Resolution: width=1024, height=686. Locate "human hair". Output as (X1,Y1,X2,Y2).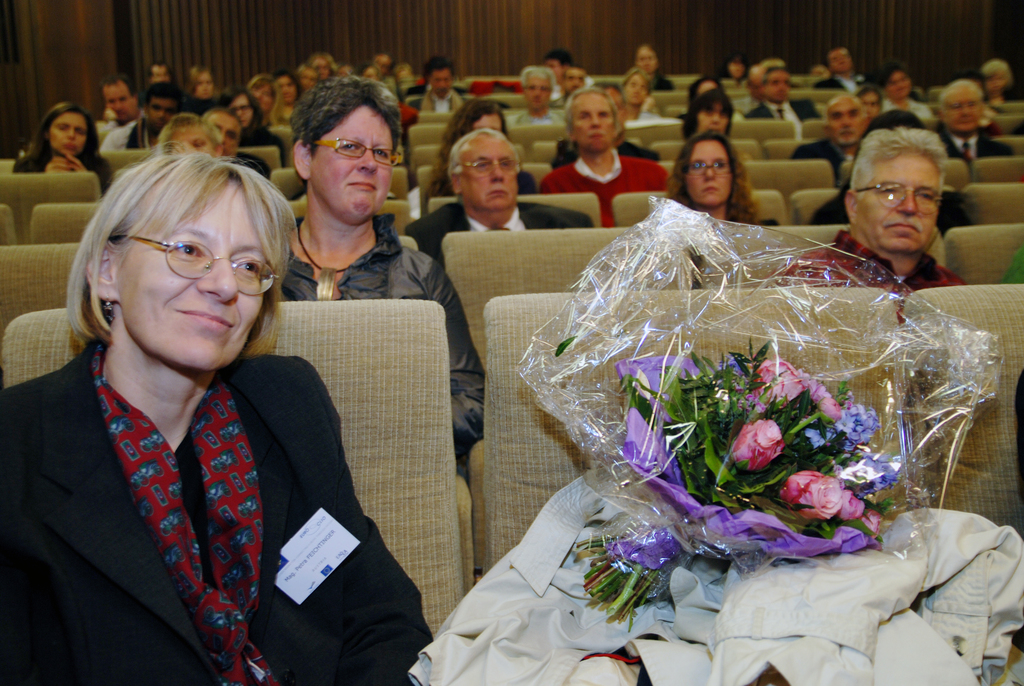
(564,86,621,135).
